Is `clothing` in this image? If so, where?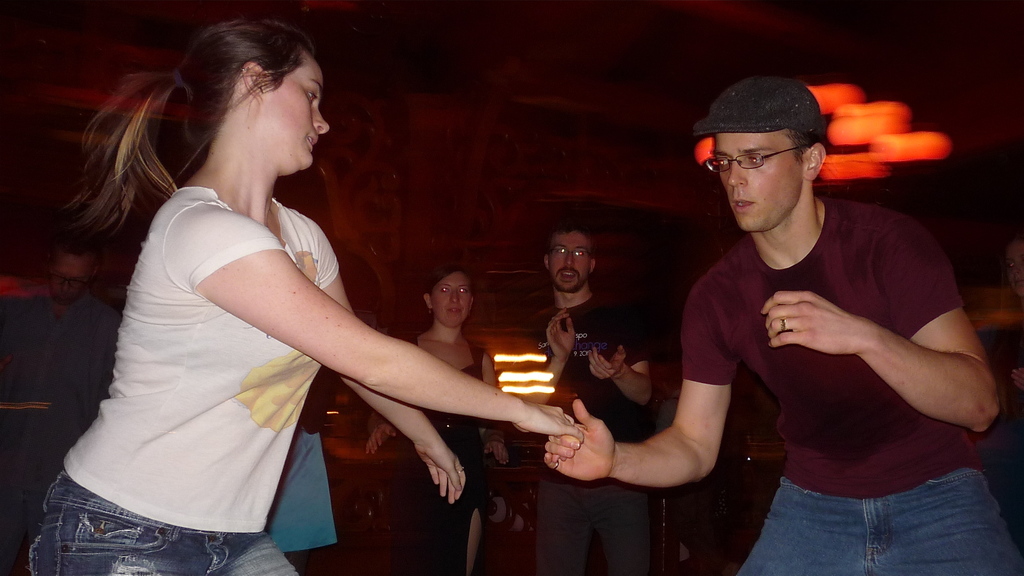
Yes, at [x1=386, y1=344, x2=500, y2=575].
